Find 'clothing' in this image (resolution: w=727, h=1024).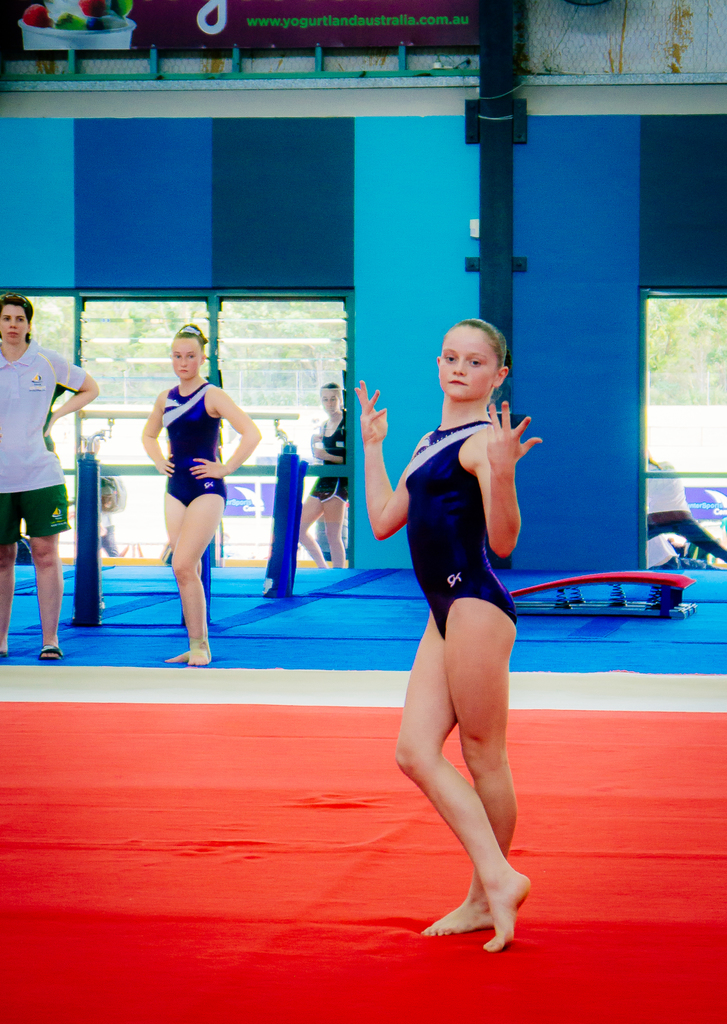
{"x1": 161, "y1": 376, "x2": 227, "y2": 510}.
